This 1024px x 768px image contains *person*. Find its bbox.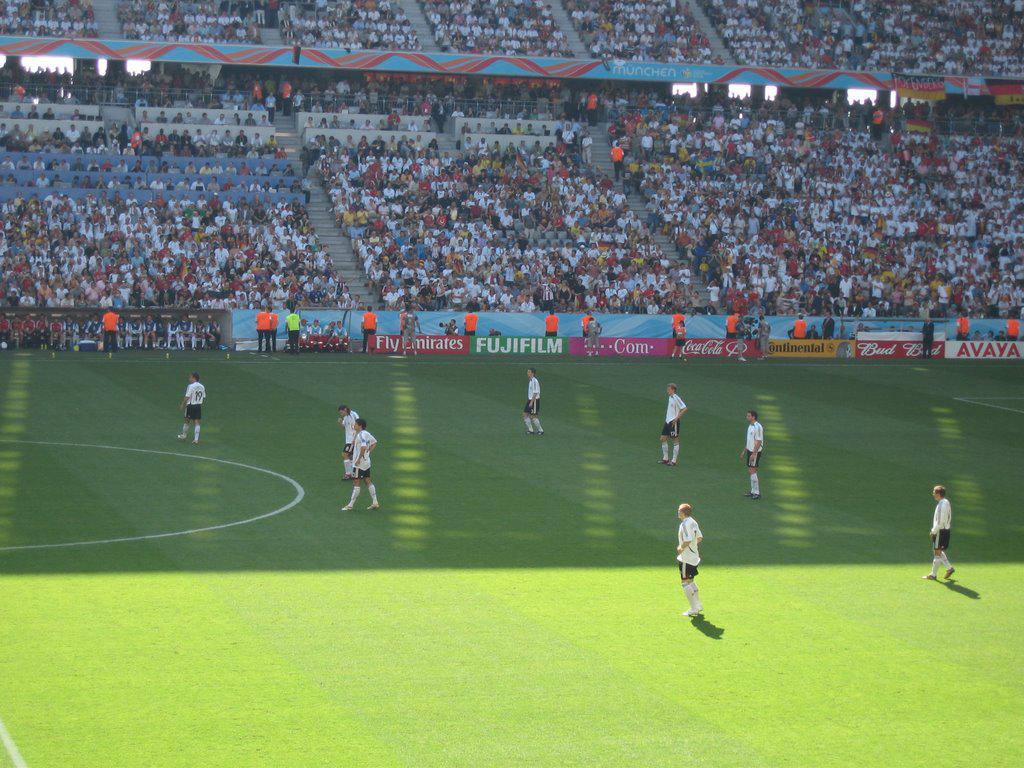
bbox=(359, 305, 380, 355).
